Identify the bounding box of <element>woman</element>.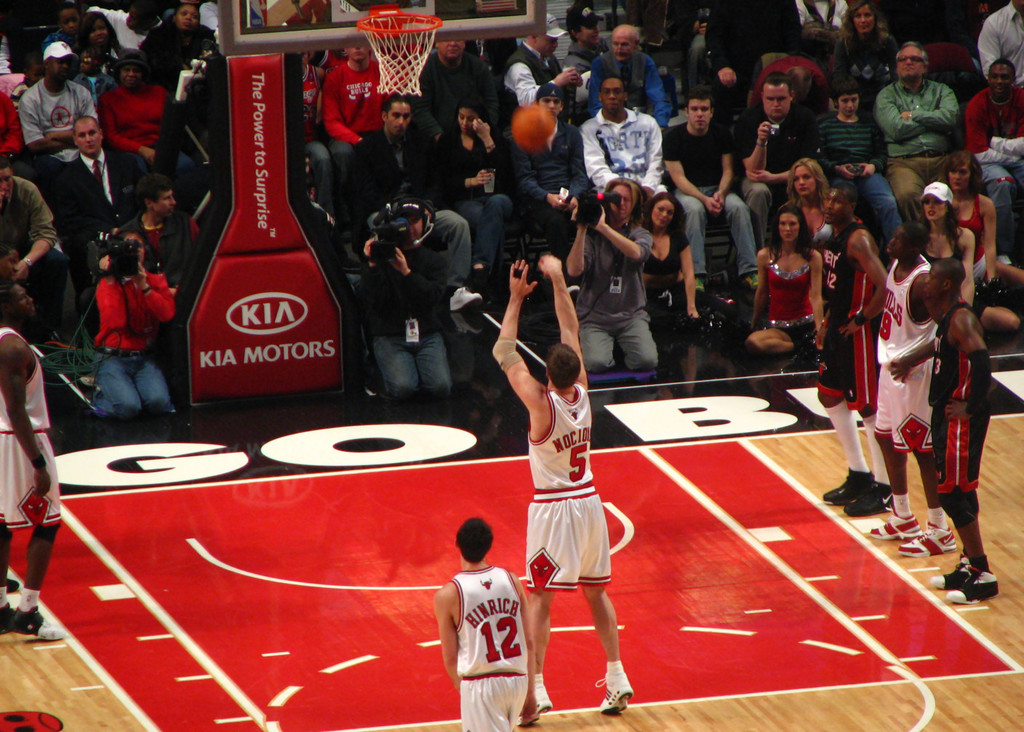
BBox(834, 0, 905, 120).
